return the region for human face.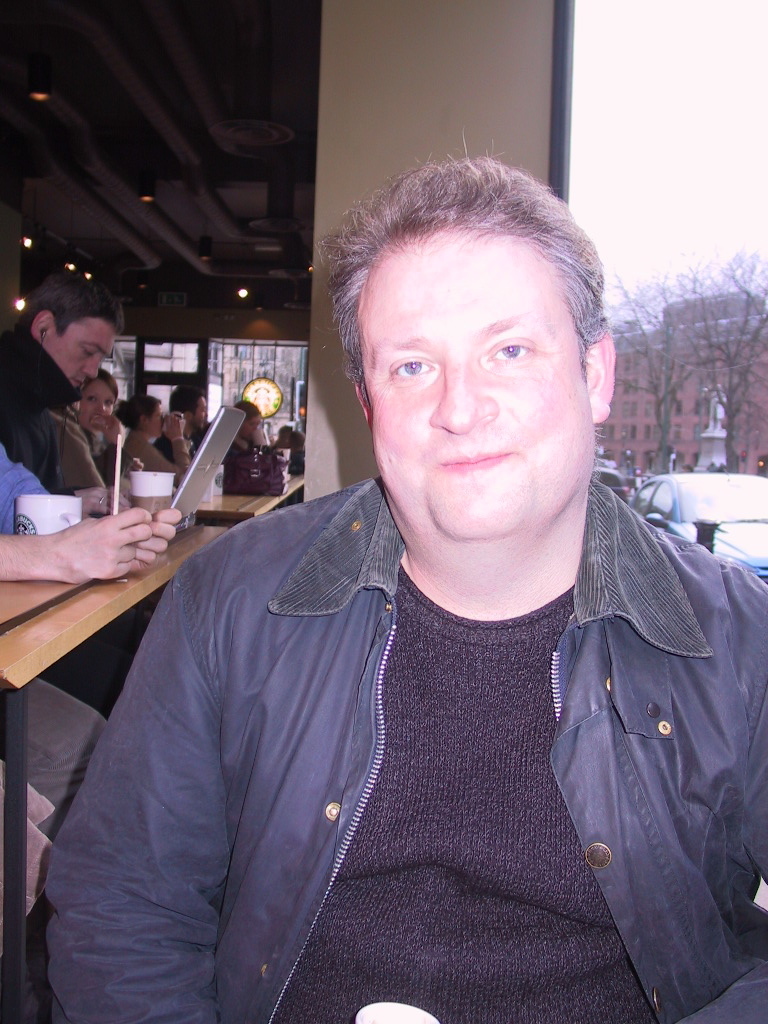
region(364, 212, 597, 544).
